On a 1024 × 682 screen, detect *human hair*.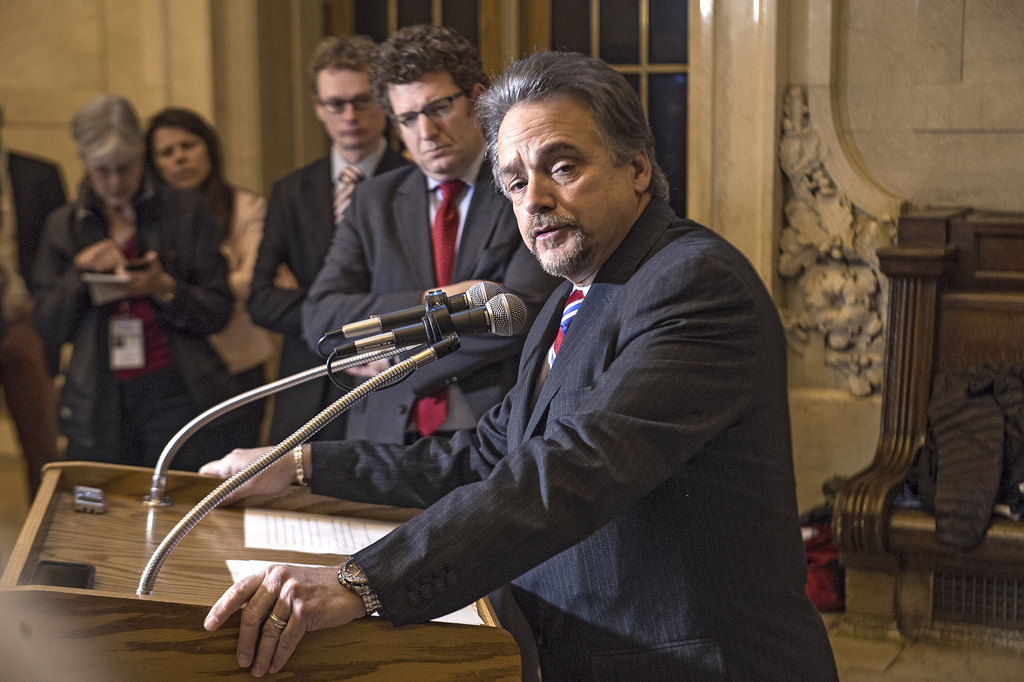
65,92,147,168.
